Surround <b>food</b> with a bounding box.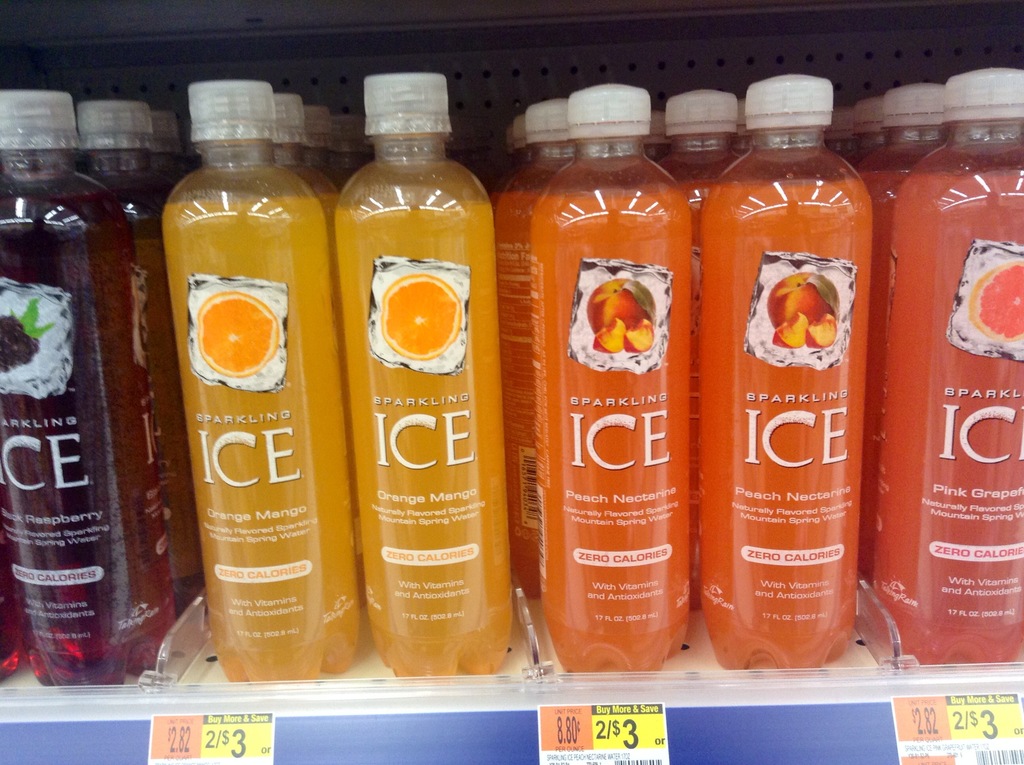
locate(584, 274, 650, 339).
